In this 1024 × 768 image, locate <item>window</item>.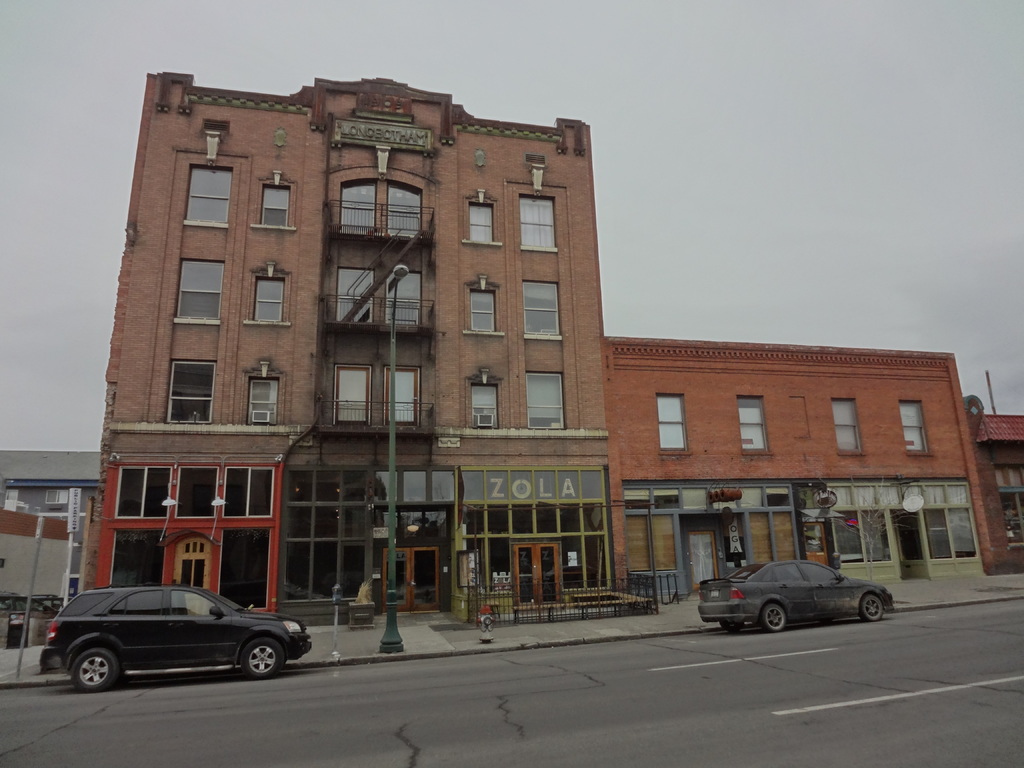
Bounding box: [x1=461, y1=500, x2=606, y2=533].
